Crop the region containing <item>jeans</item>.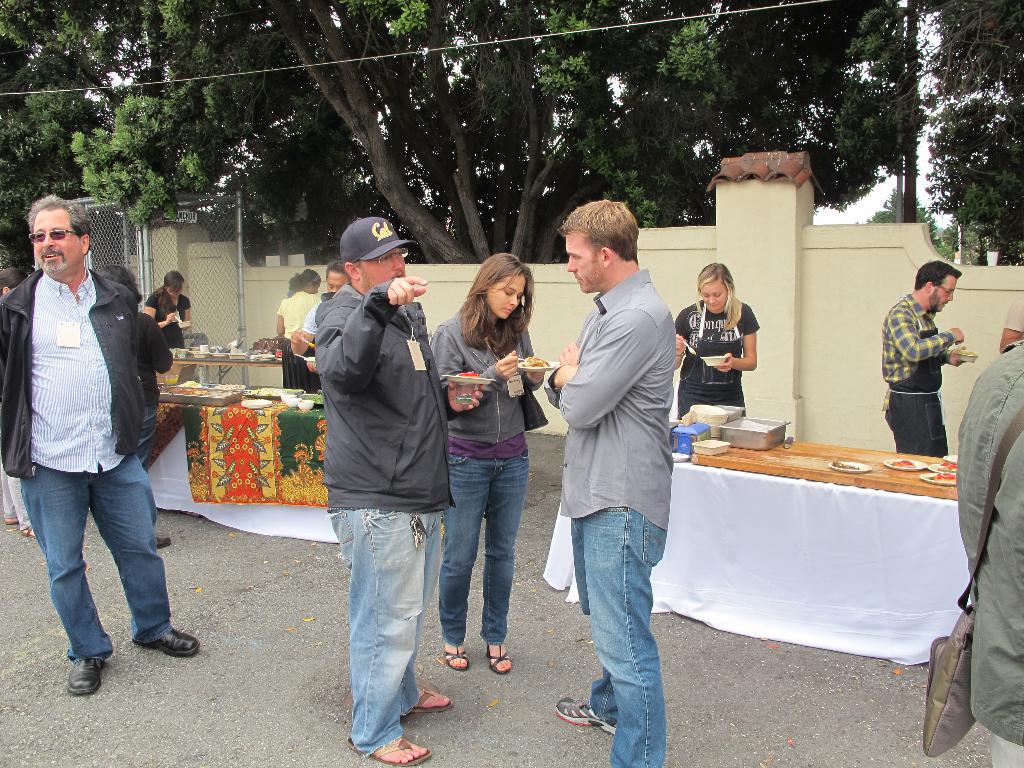
Crop region: bbox=[17, 434, 189, 680].
